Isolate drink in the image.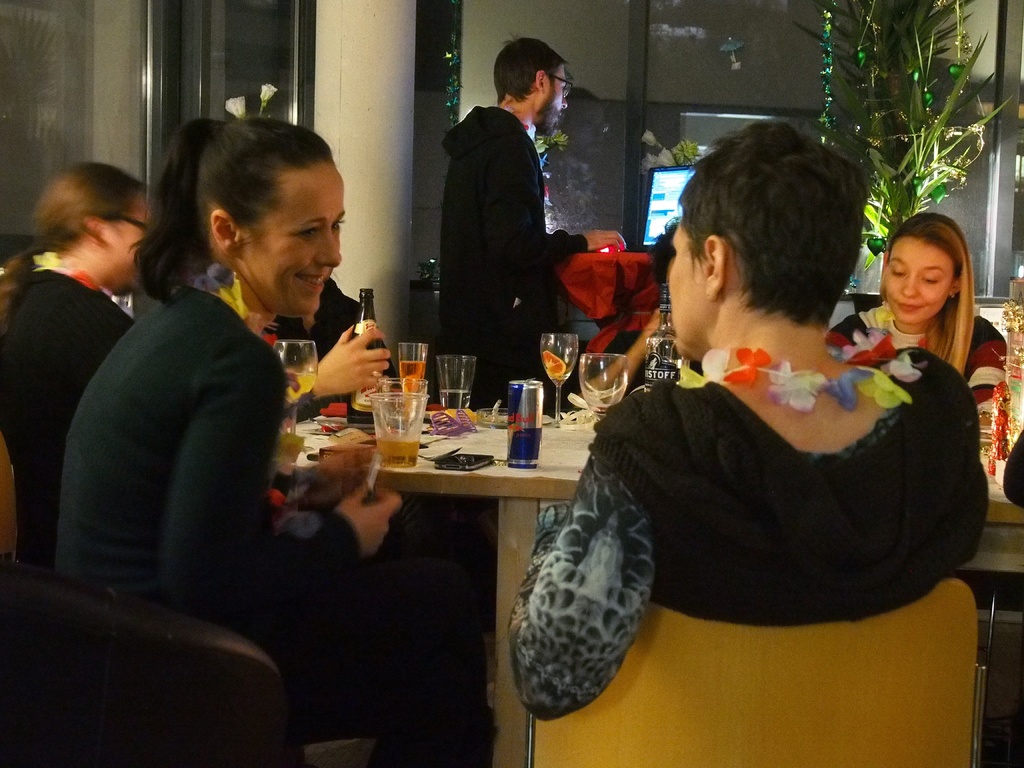
Isolated region: x1=396, y1=363, x2=424, y2=390.
